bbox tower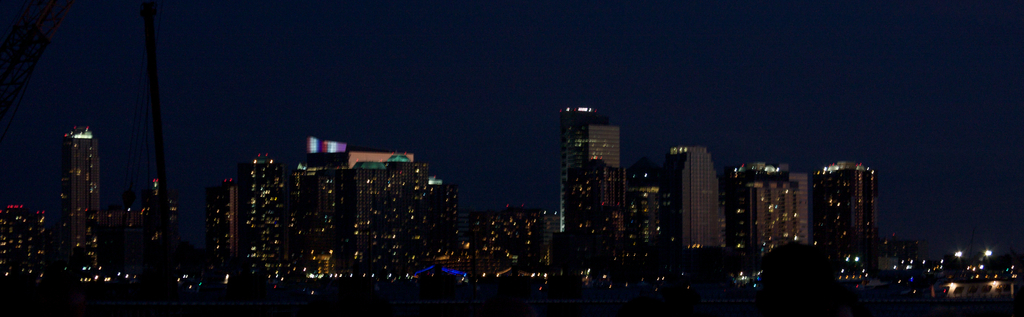
668 140 723 264
